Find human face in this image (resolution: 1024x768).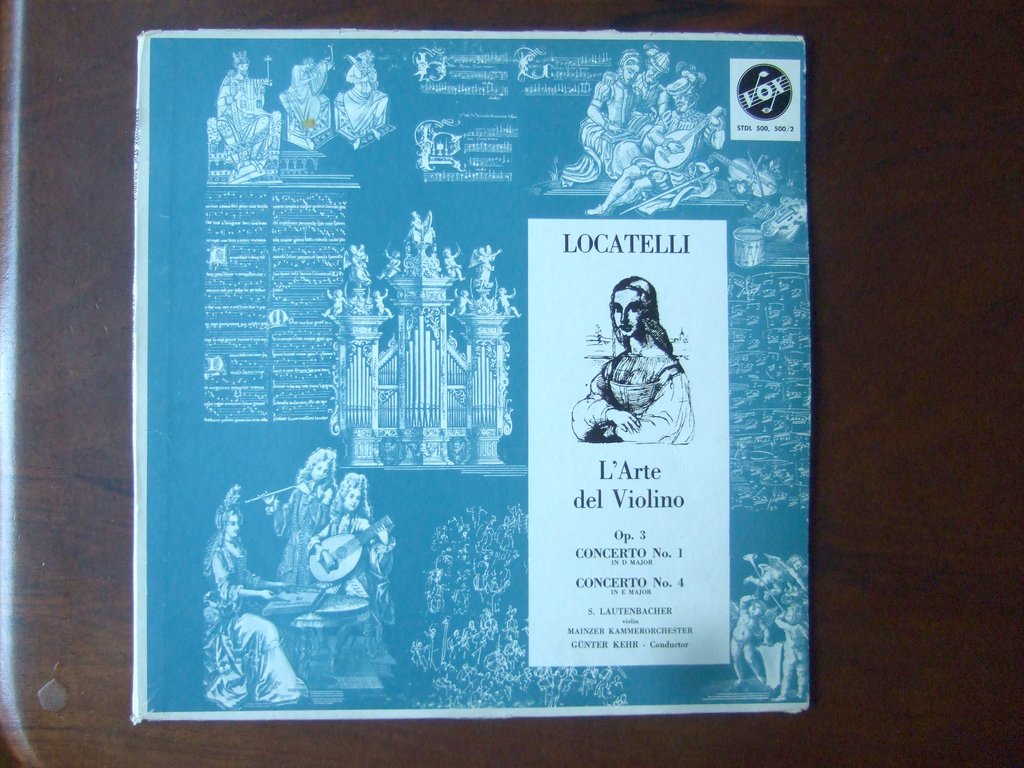
Rect(225, 512, 242, 541).
